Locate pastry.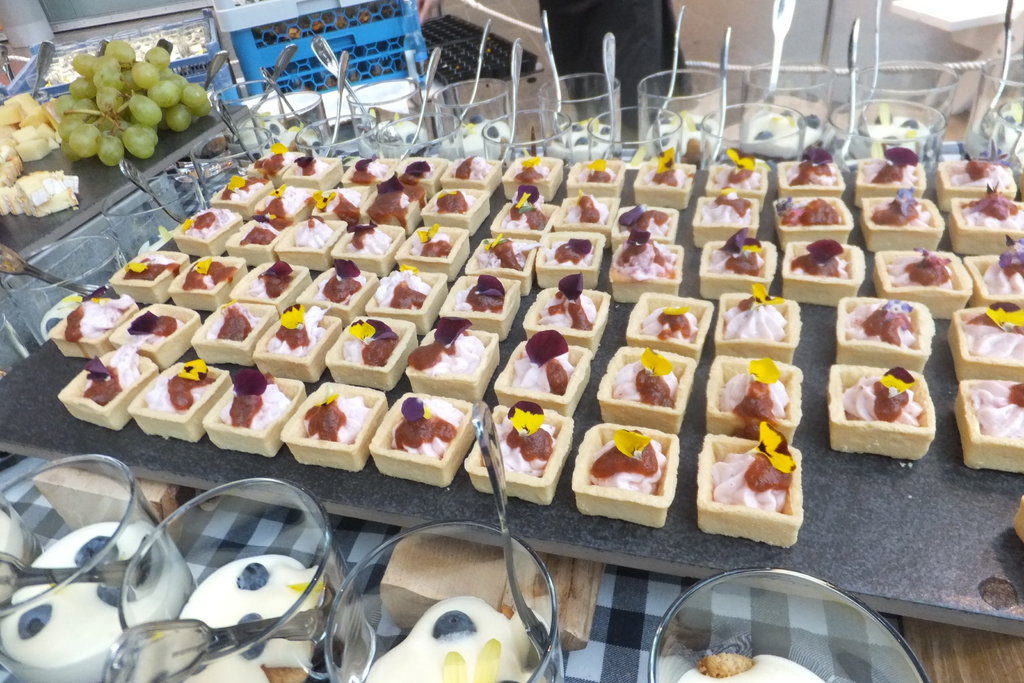
Bounding box: Rect(173, 206, 246, 254).
